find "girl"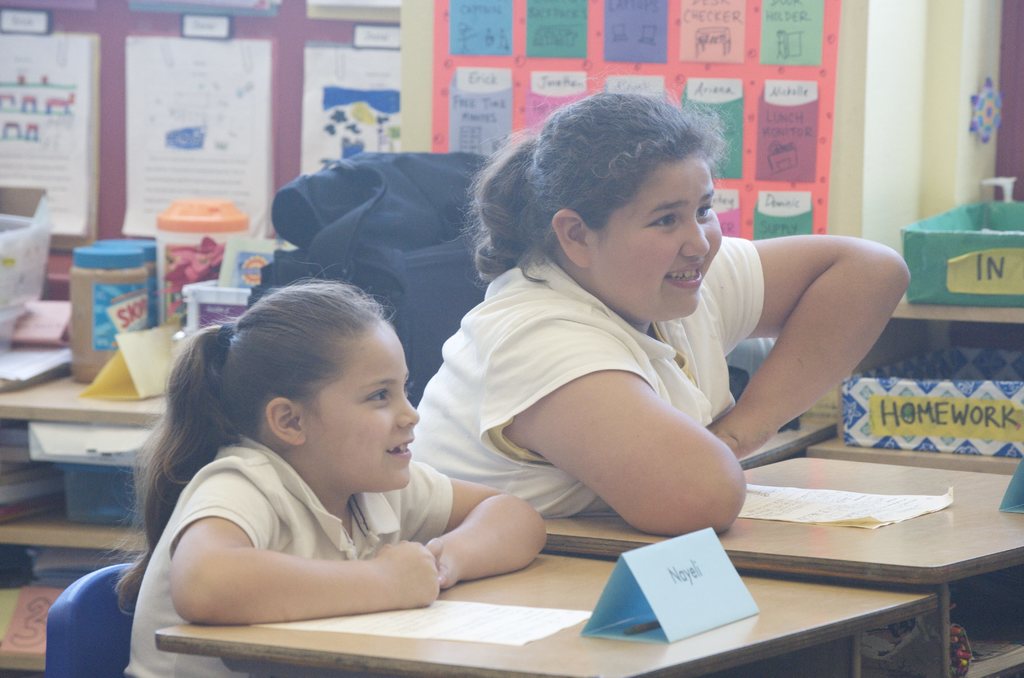
region(406, 76, 911, 536)
